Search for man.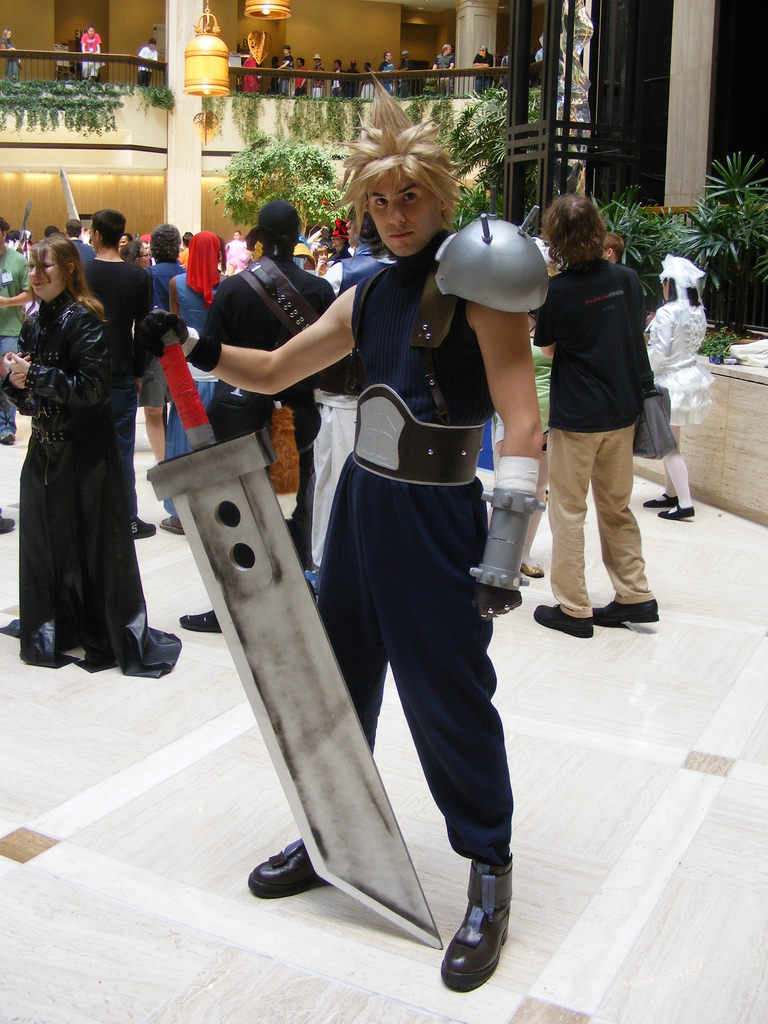
Found at {"left": 280, "top": 42, "right": 289, "bottom": 95}.
